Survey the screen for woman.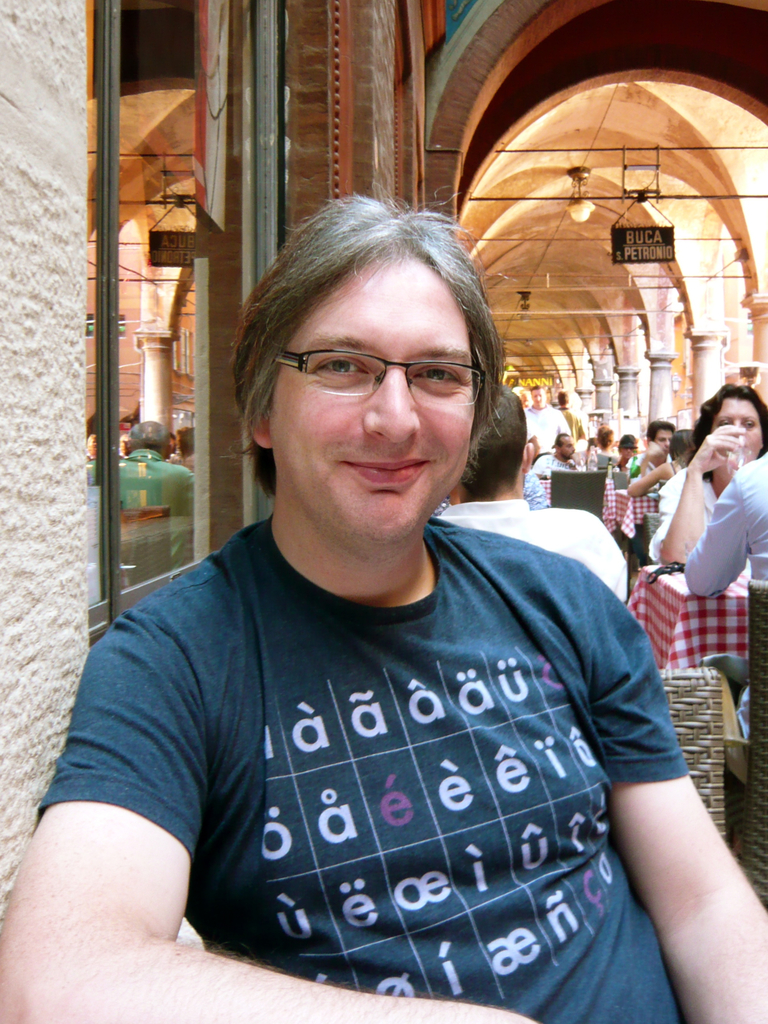
Survey found: pyautogui.locateOnScreen(646, 381, 765, 579).
